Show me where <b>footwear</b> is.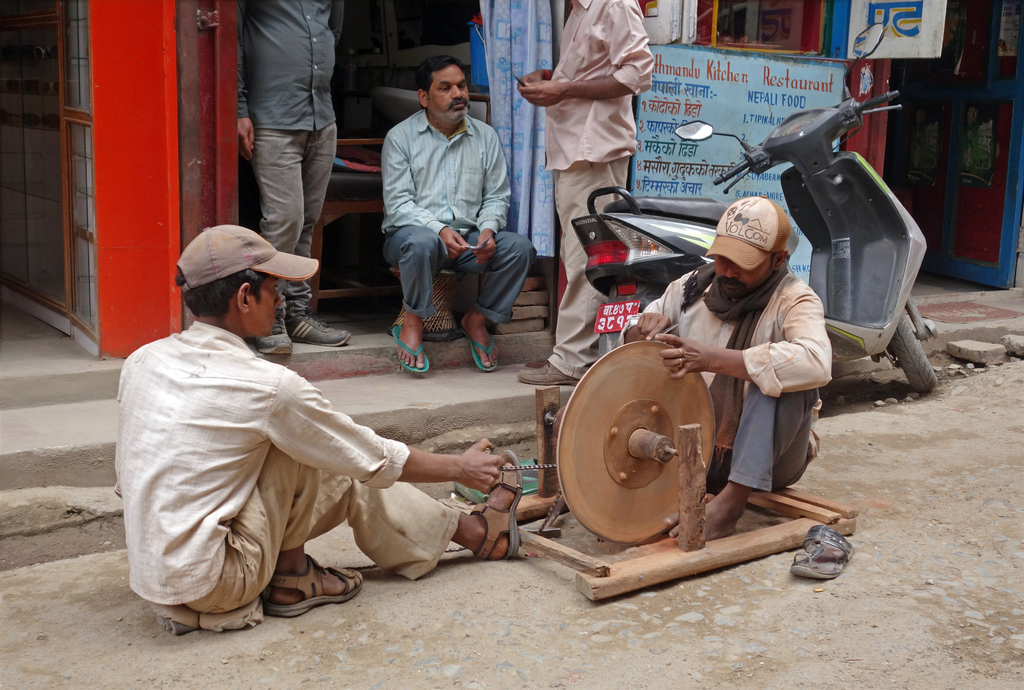
<b>footwear</b> is at box(254, 305, 289, 358).
